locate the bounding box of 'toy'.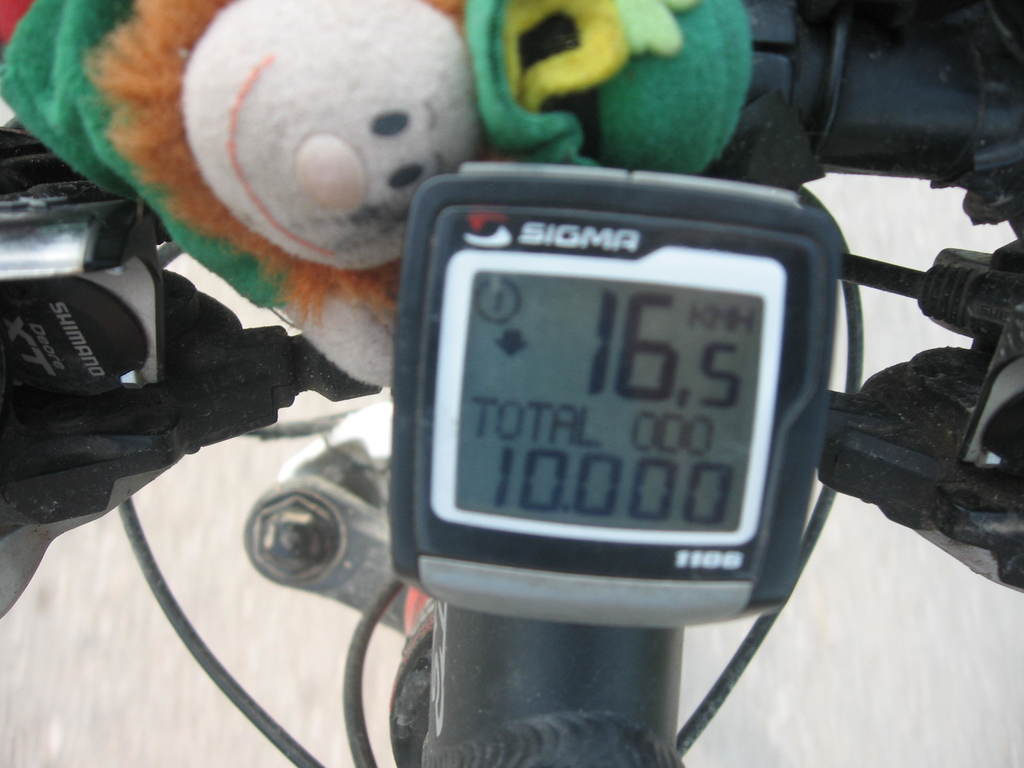
Bounding box: region(0, 0, 758, 392).
